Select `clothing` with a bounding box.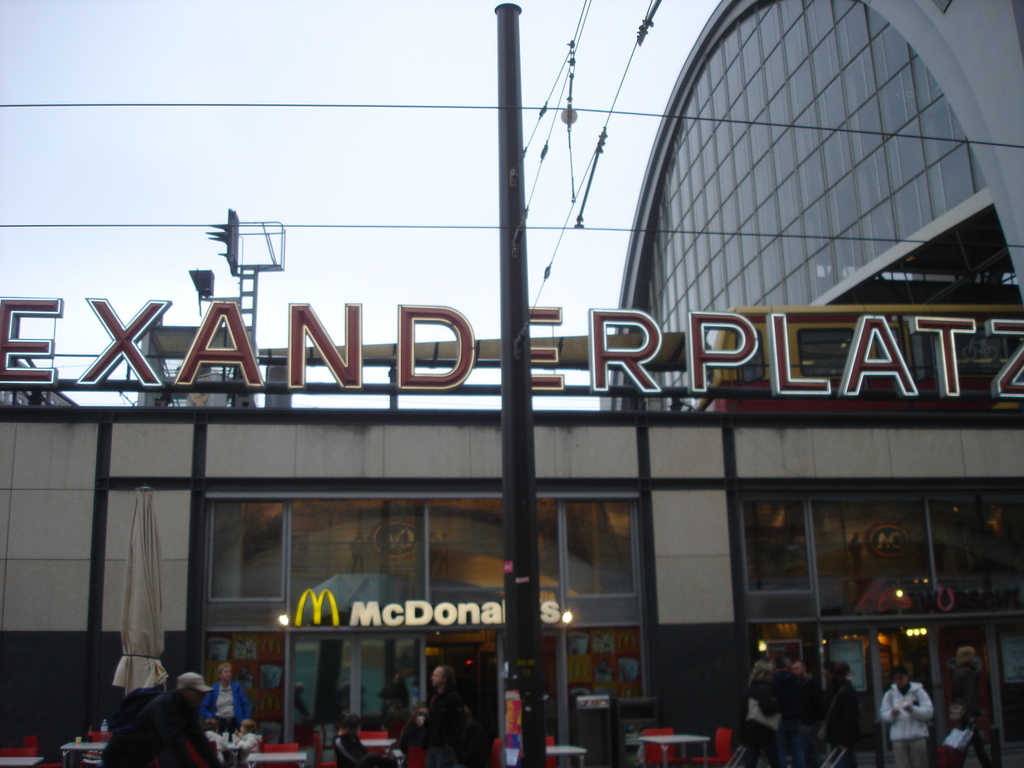
946/666/982/761.
